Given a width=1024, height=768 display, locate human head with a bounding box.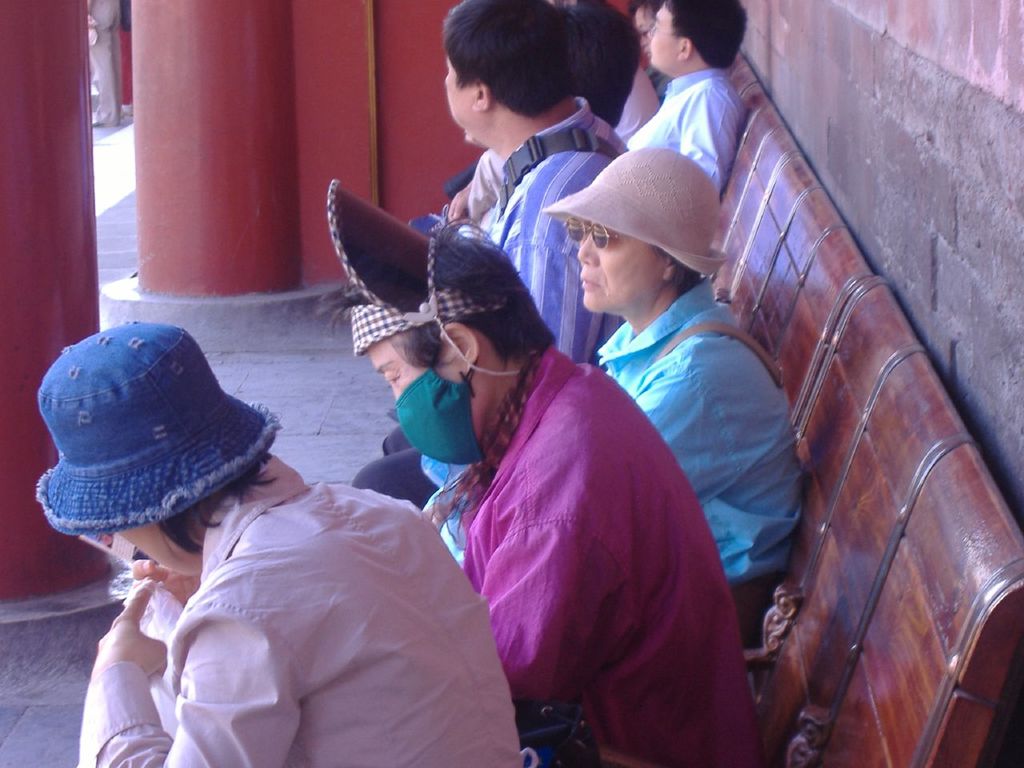
Located: (x1=630, y1=0, x2=663, y2=53).
